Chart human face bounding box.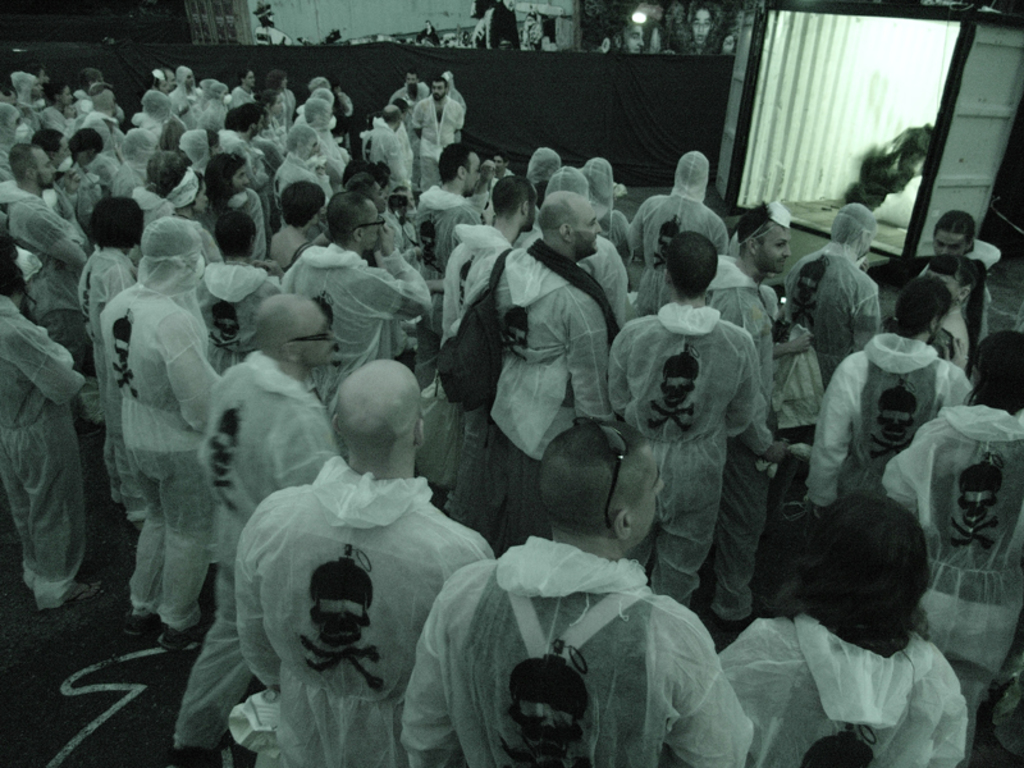
Charted: <bbox>468, 157, 483, 196</bbox>.
